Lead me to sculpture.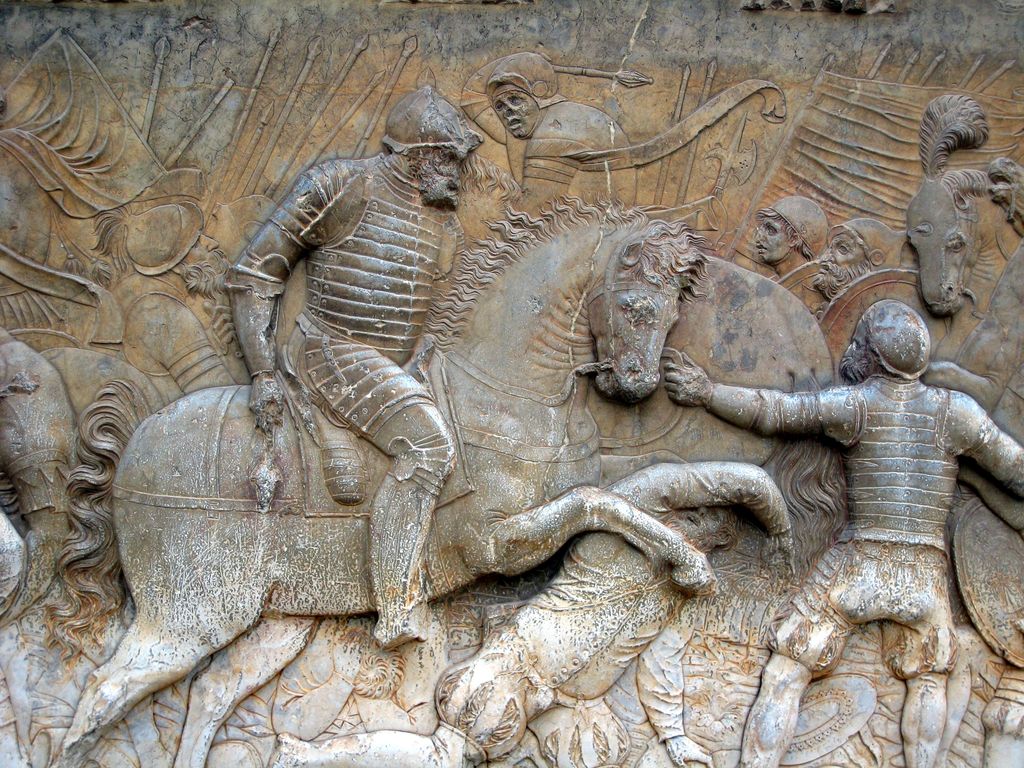
Lead to bbox(652, 295, 1023, 767).
